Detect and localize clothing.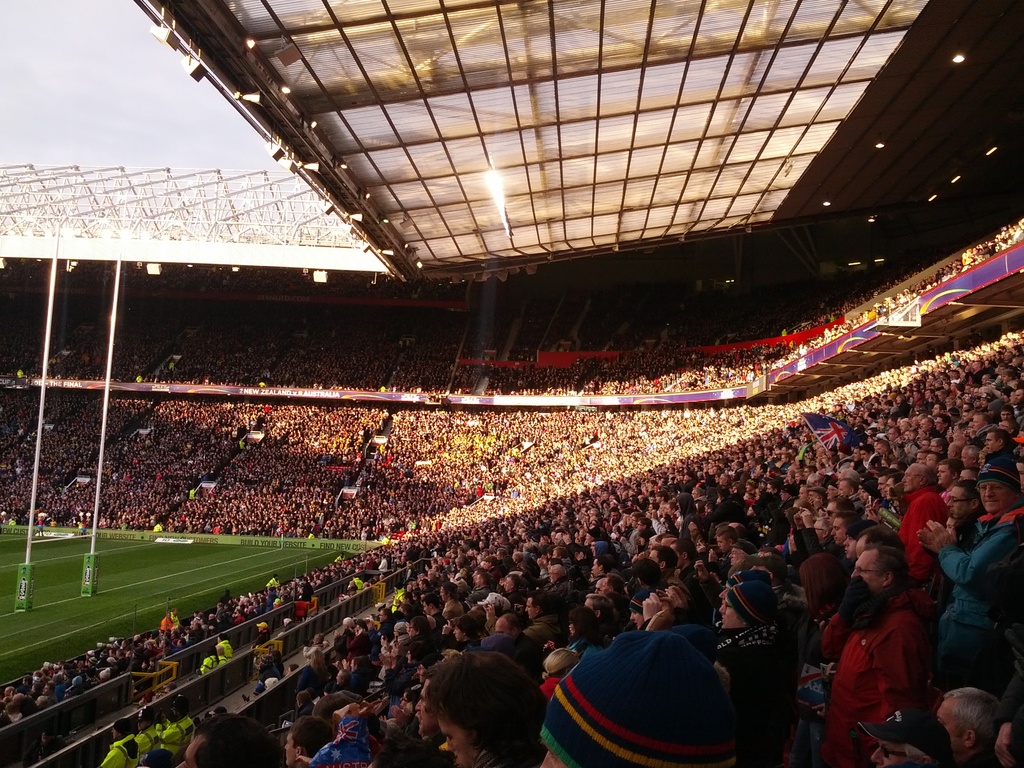
Localized at (717,622,797,767).
